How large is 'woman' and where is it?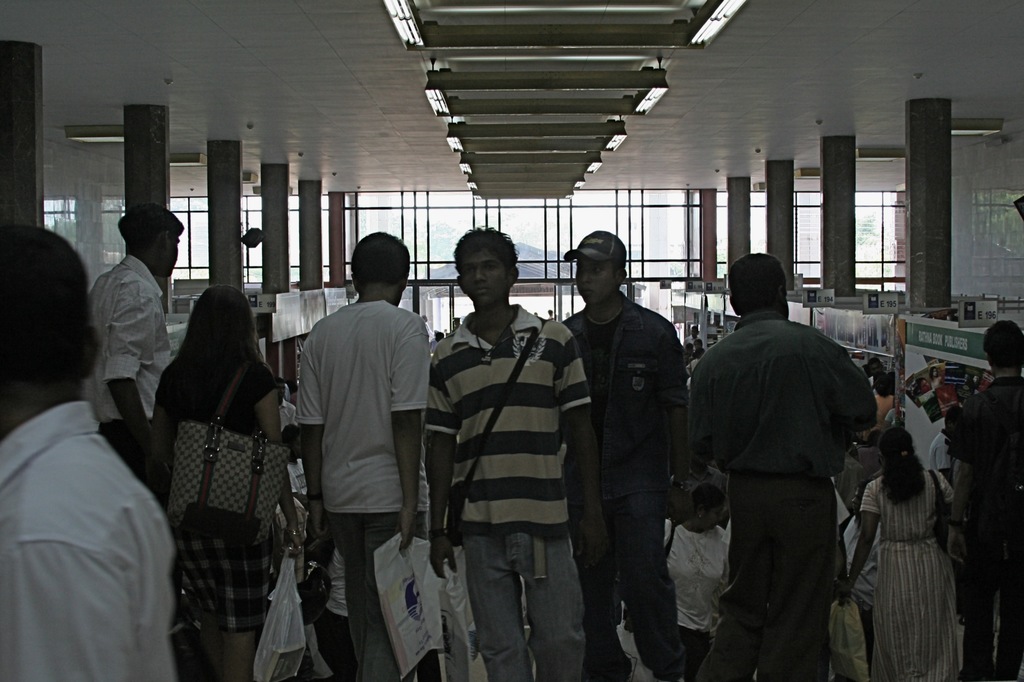
Bounding box: 837 416 966 681.
